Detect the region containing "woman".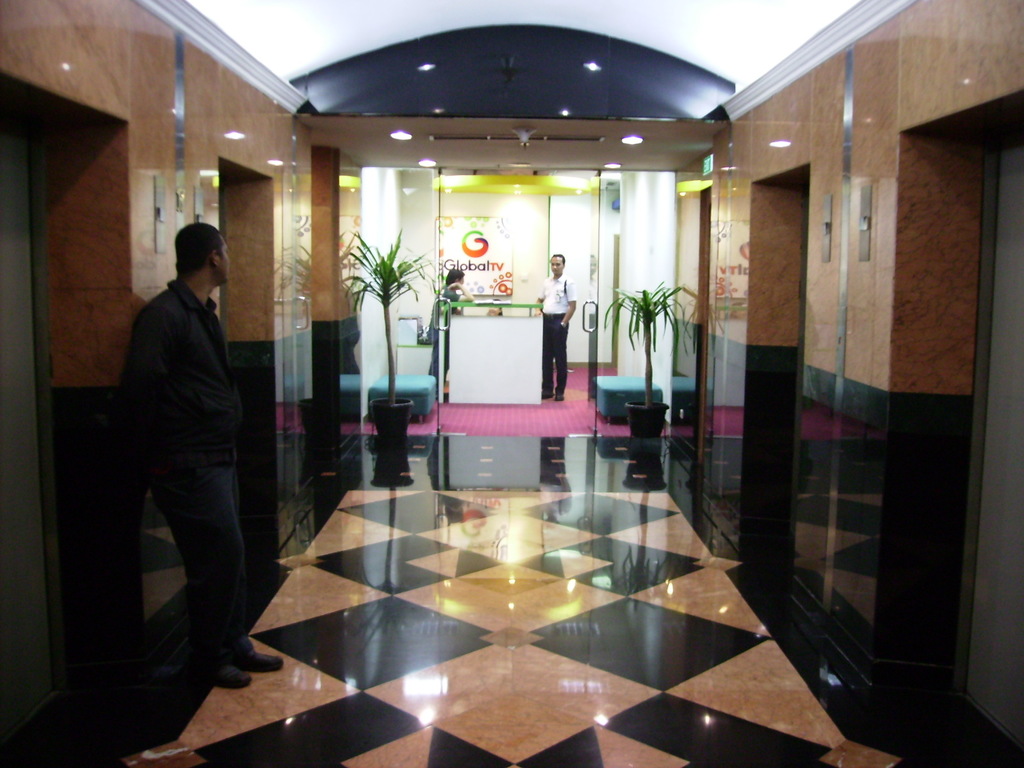
{"left": 483, "top": 296, "right": 504, "bottom": 320}.
